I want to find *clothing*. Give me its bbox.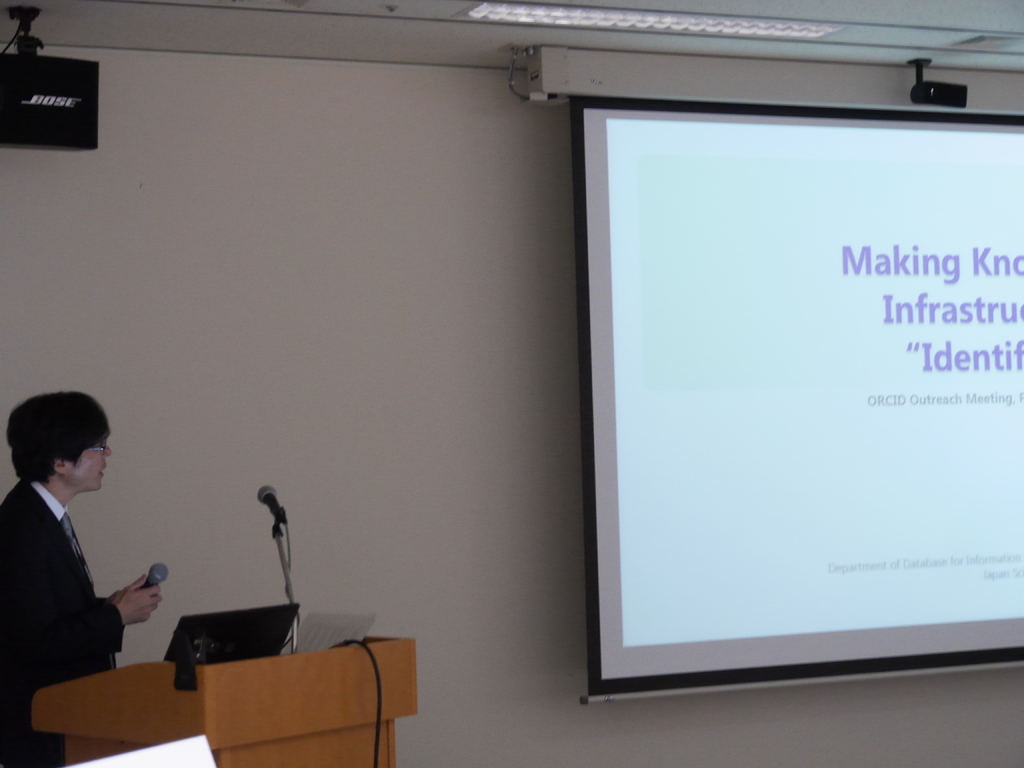
locate(4, 458, 159, 714).
